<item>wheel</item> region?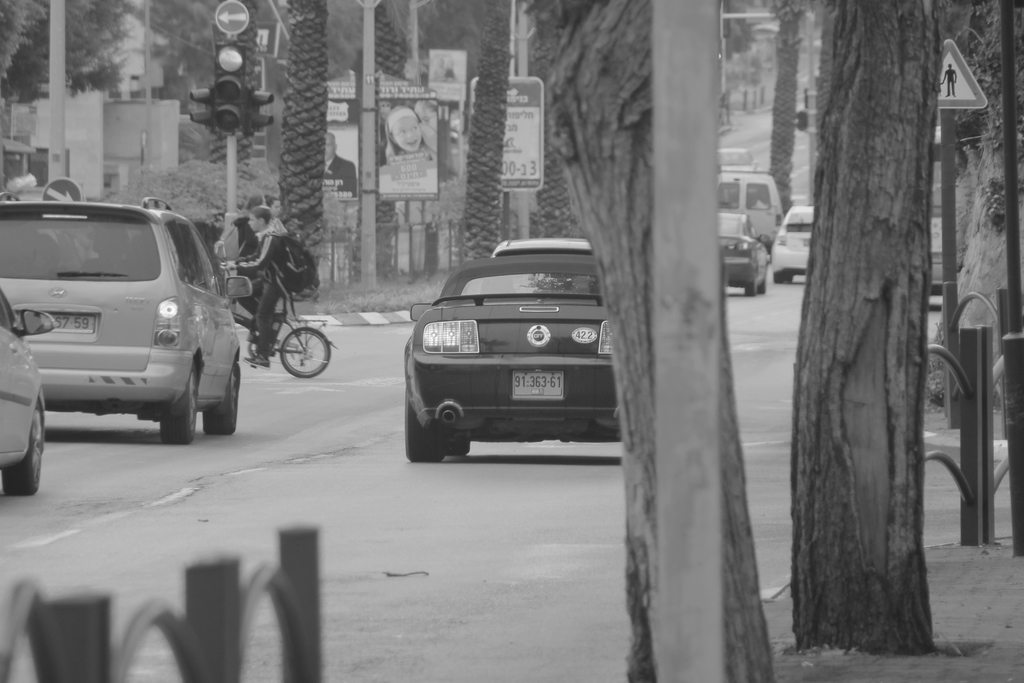
744 284 758 298
